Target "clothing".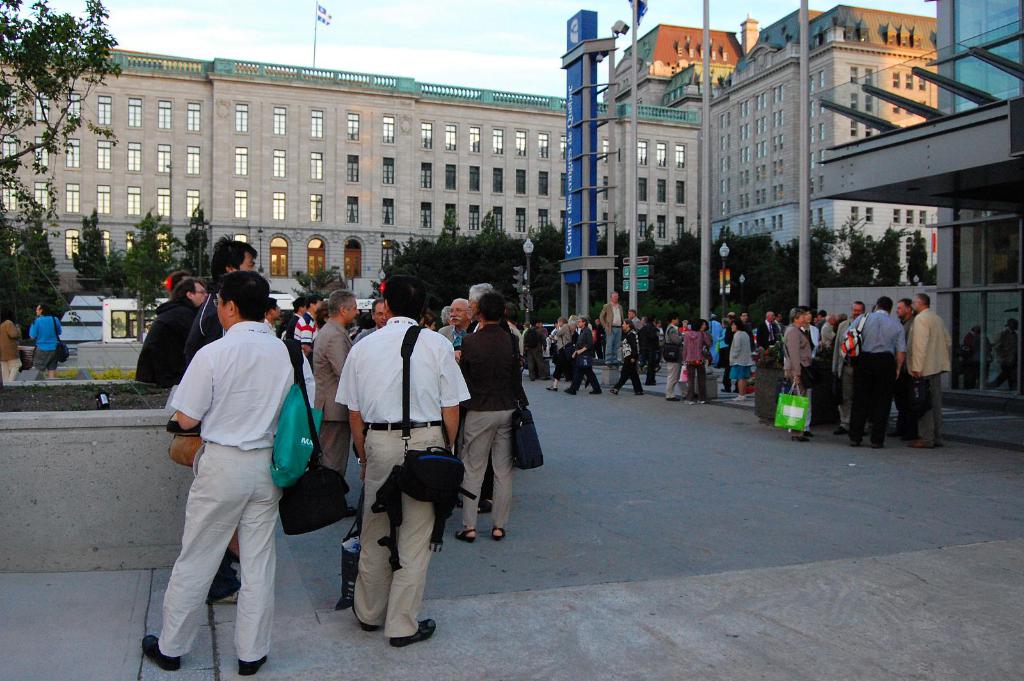
Target region: bbox=[524, 332, 548, 384].
